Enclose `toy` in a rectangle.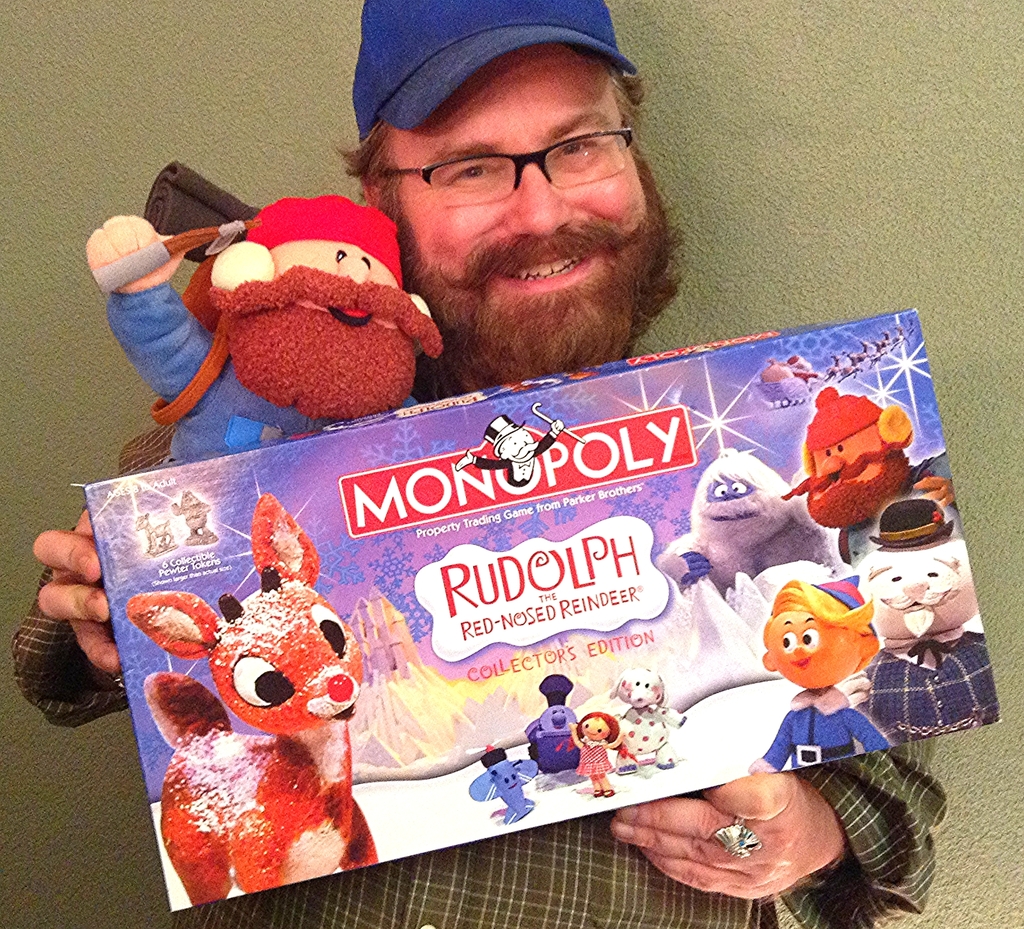
<region>467, 743, 541, 824</region>.
